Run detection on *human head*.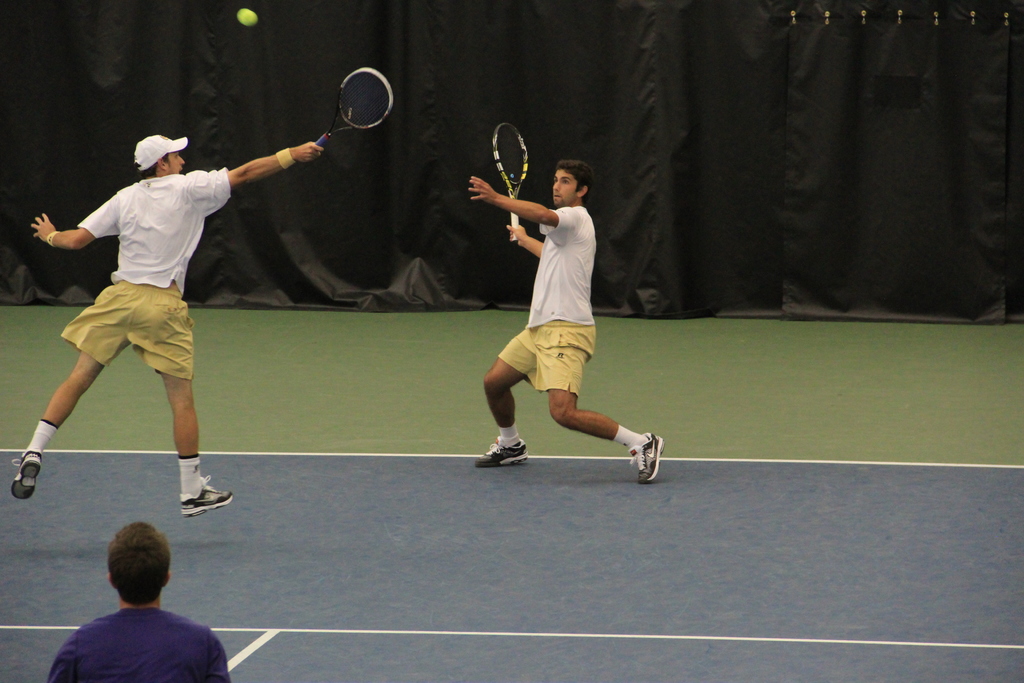
Result: {"x1": 132, "y1": 135, "x2": 189, "y2": 178}.
